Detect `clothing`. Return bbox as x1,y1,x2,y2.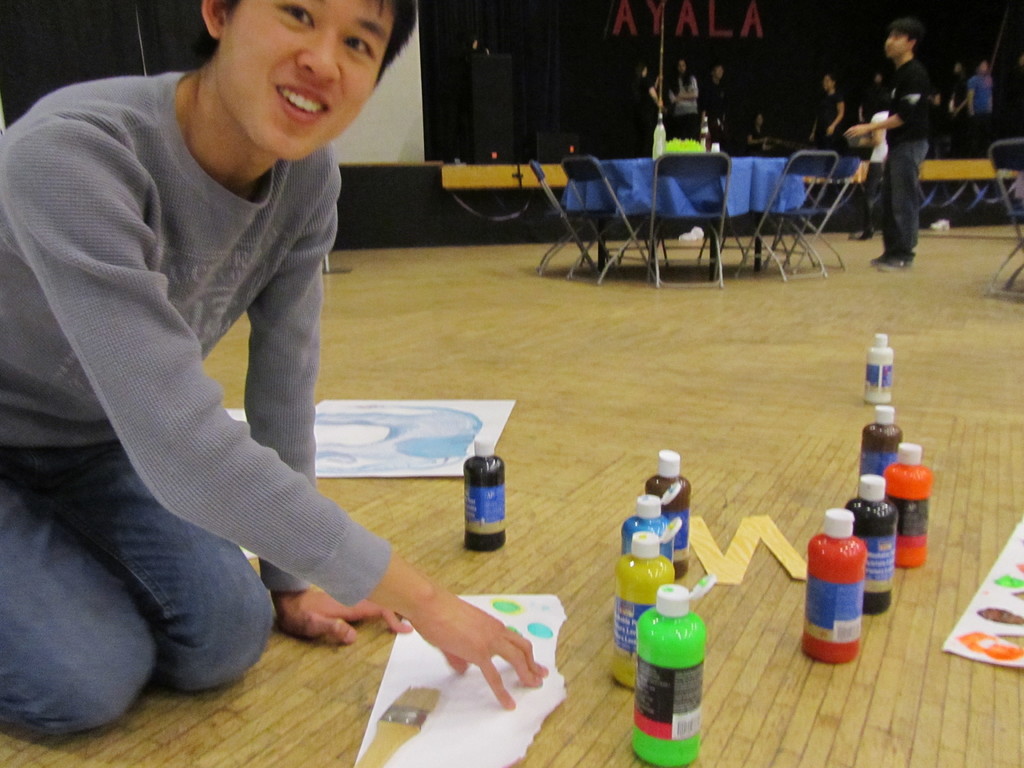
3,46,381,743.
